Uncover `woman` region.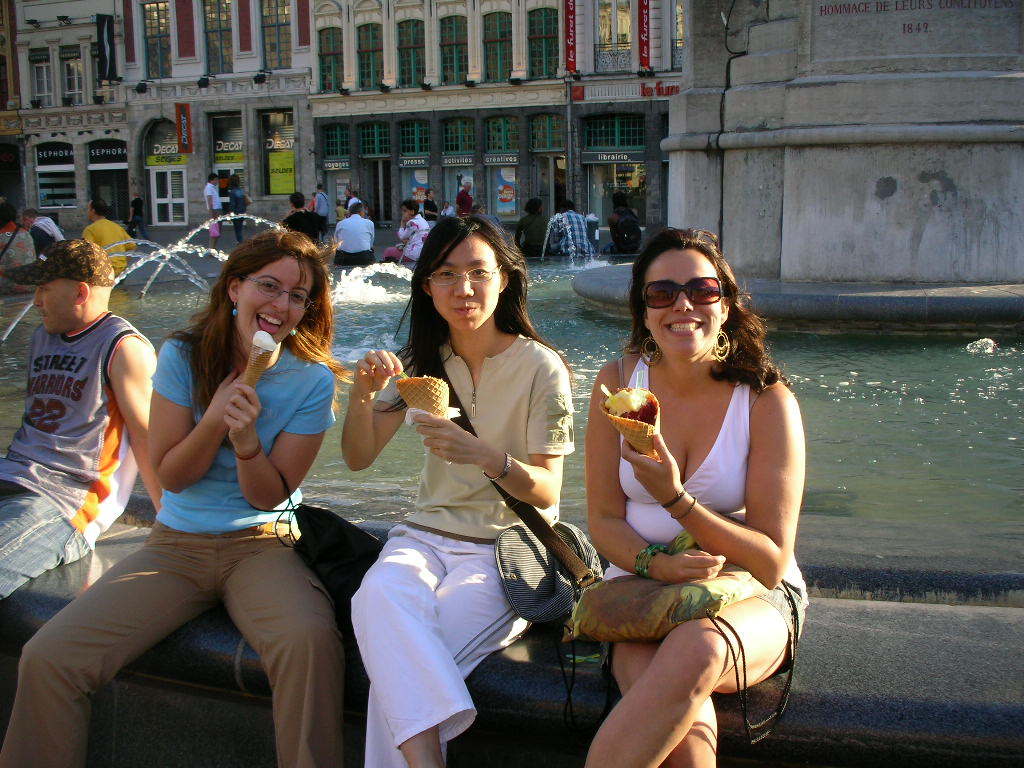
Uncovered: [left=509, top=195, right=545, bottom=264].
